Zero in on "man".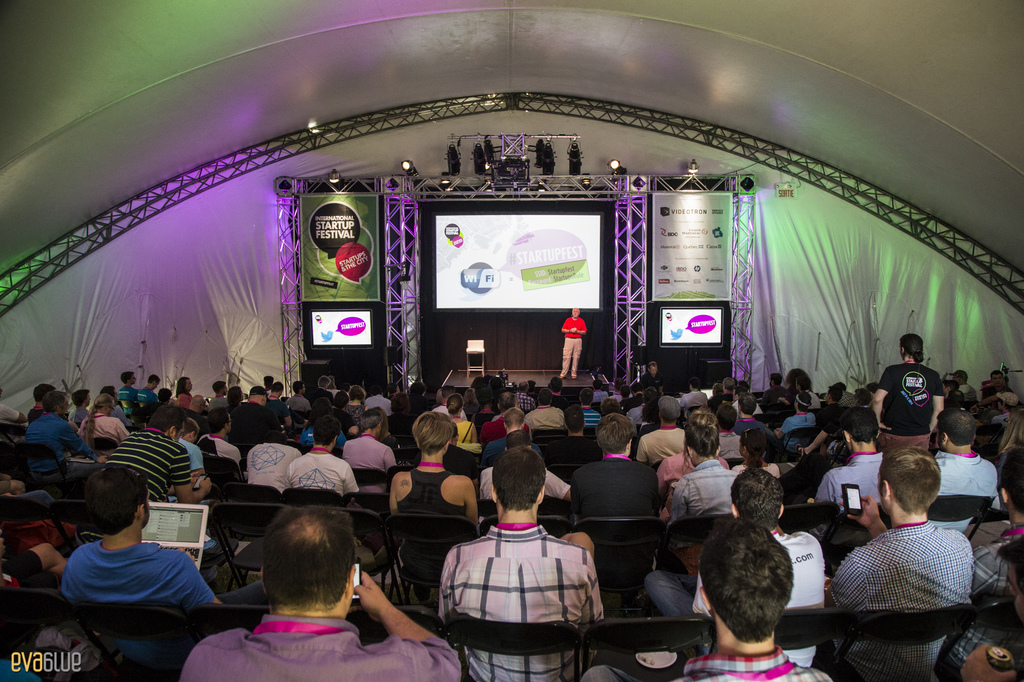
Zeroed in: rect(645, 461, 821, 670).
